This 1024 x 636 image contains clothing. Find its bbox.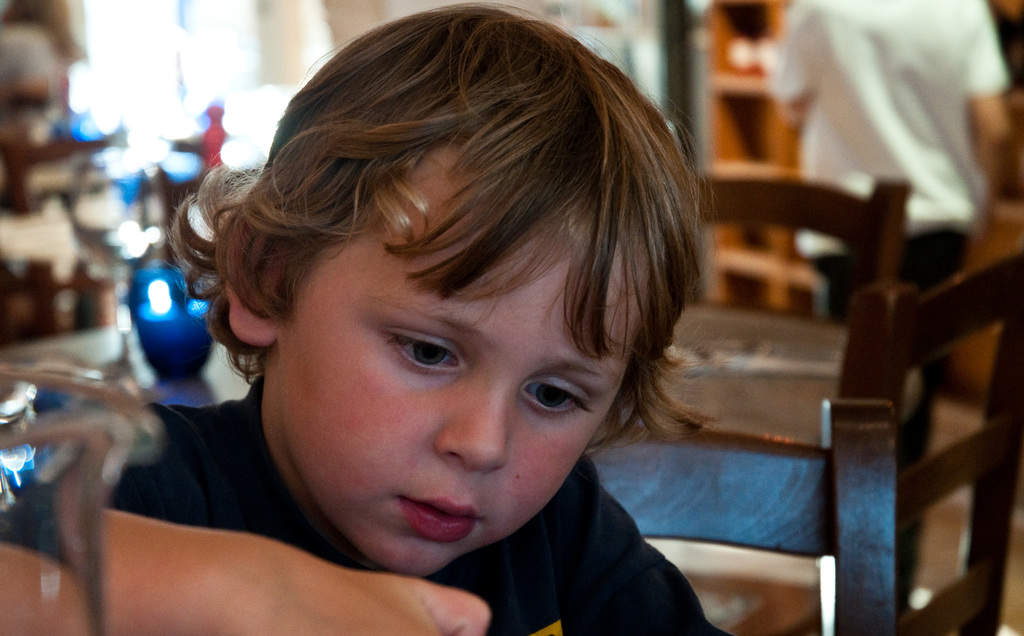
[0,366,730,635].
